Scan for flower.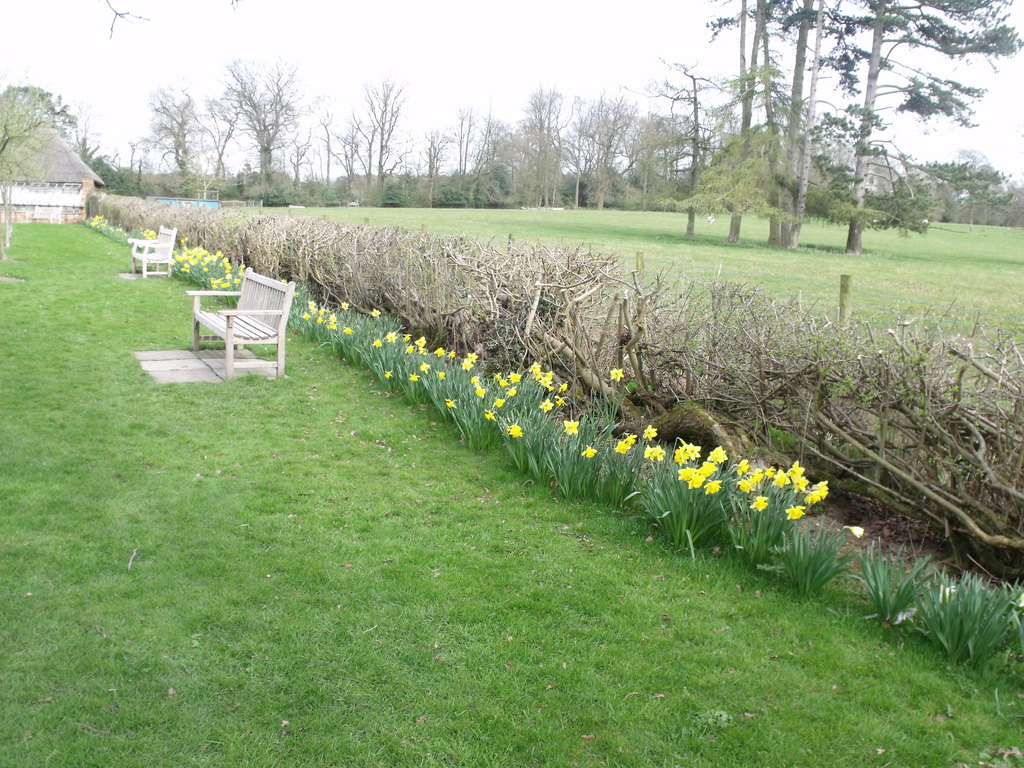
Scan result: (left=371, top=337, right=382, bottom=349).
